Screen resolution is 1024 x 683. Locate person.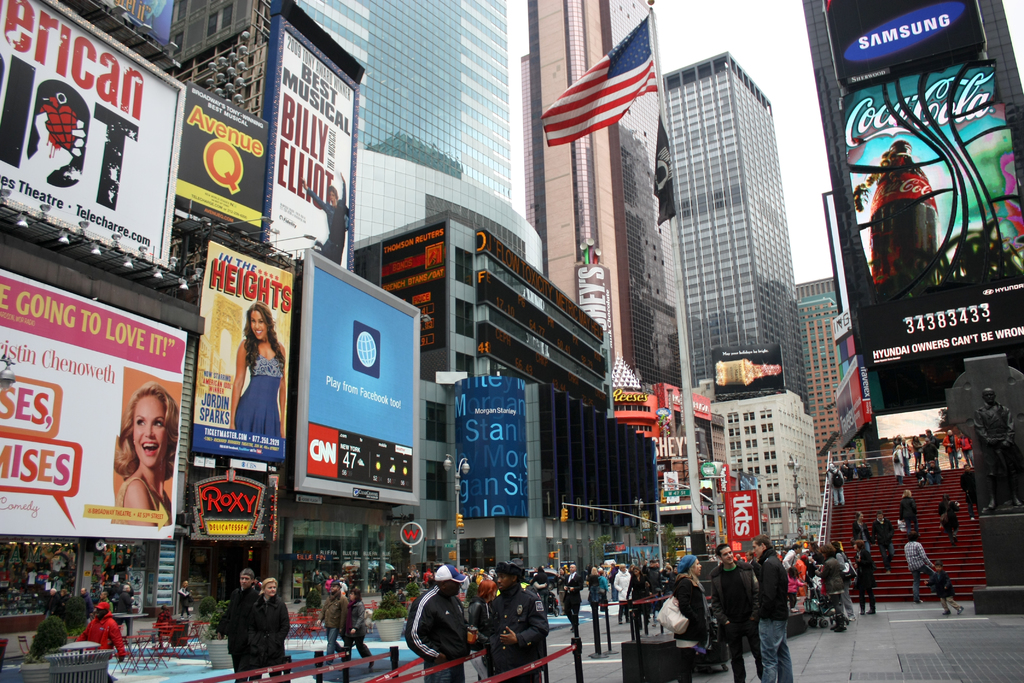
rect(252, 574, 289, 679).
